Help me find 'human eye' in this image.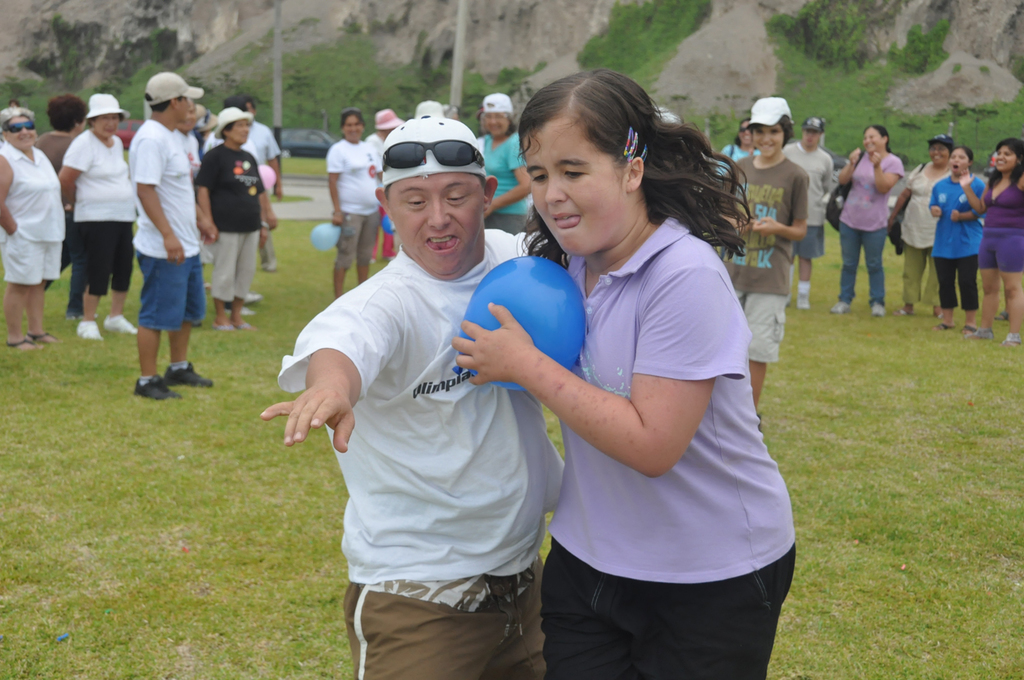
Found it: {"x1": 559, "y1": 168, "x2": 590, "y2": 181}.
